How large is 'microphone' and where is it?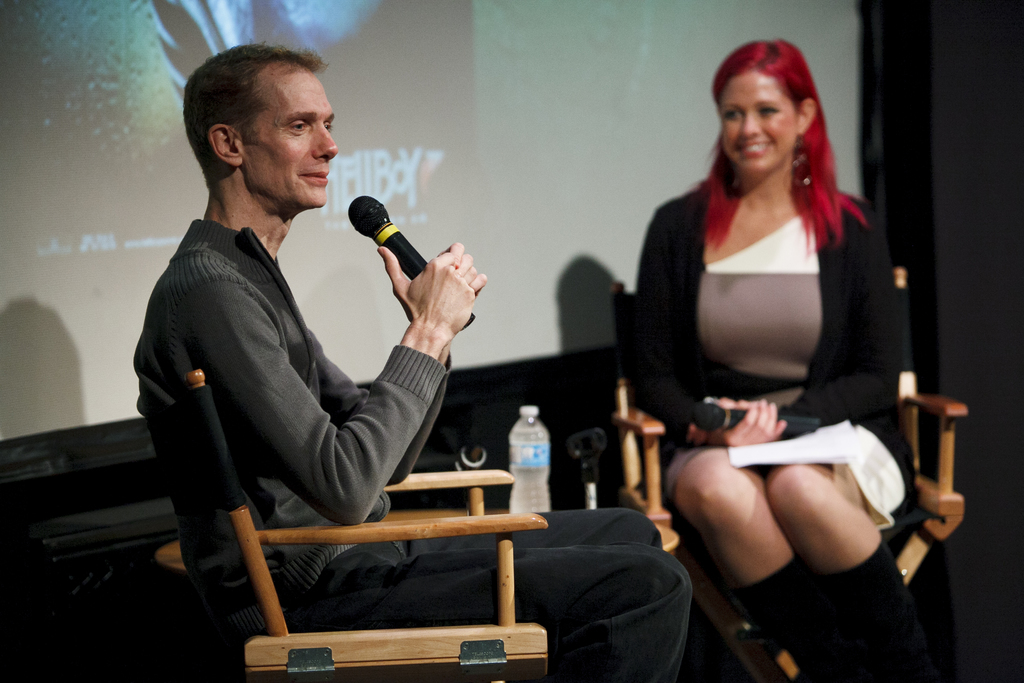
Bounding box: 342/198/444/301.
